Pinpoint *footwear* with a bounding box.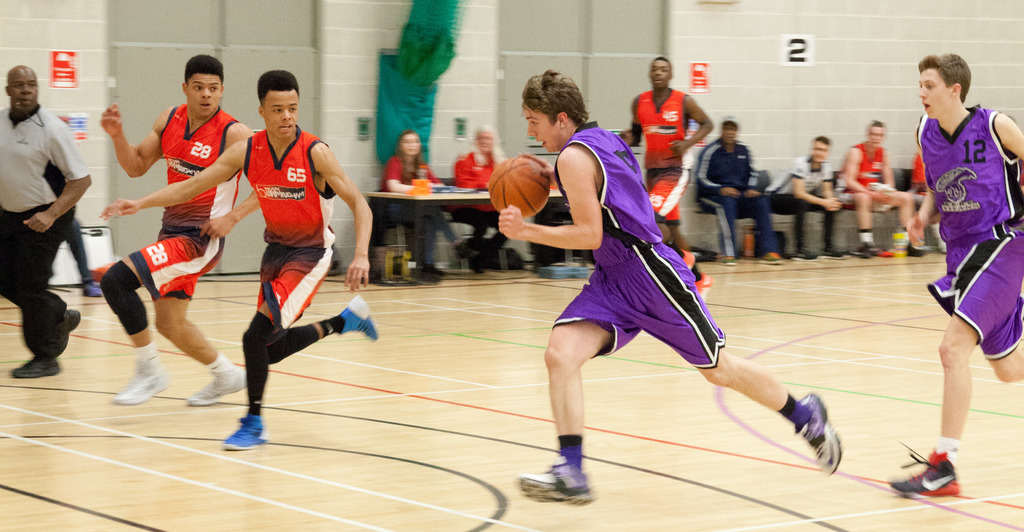
68 310 80 329.
